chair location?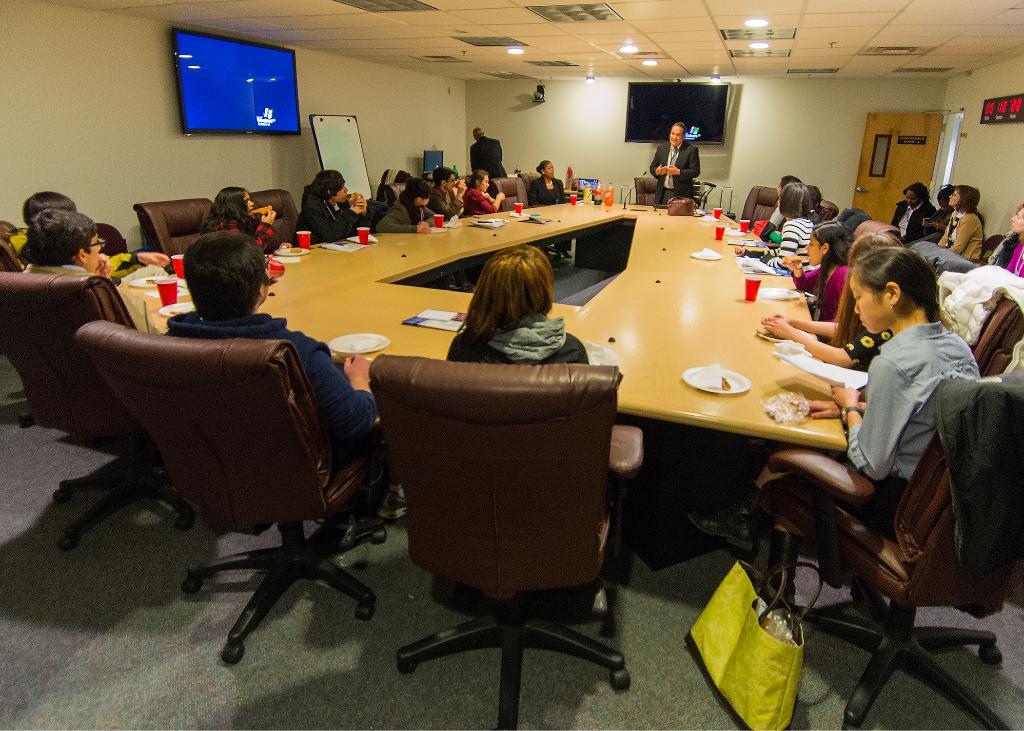
[x1=248, y1=187, x2=298, y2=247]
